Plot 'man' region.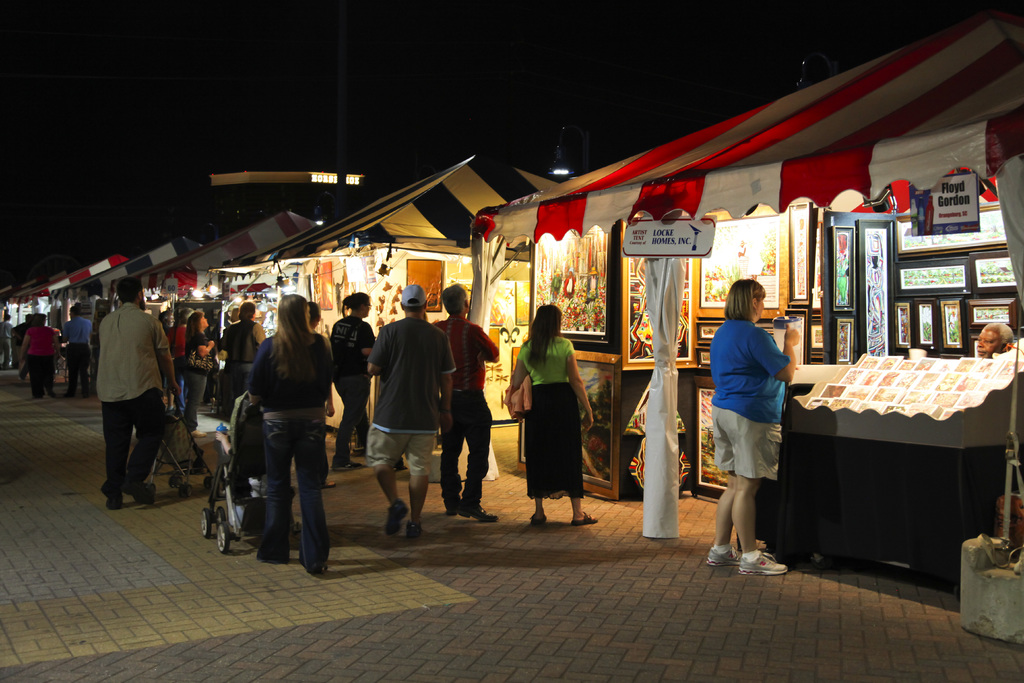
Plotted at [left=81, top=286, right=179, bottom=517].
